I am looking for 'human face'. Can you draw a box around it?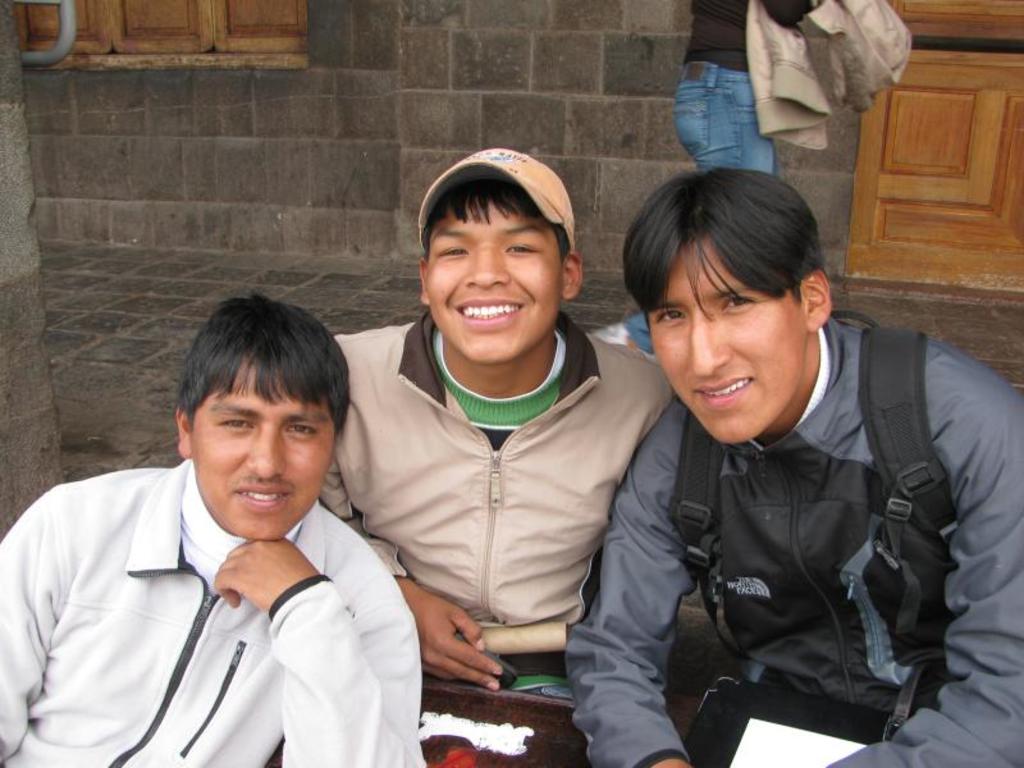
Sure, the bounding box is box(193, 376, 334, 539).
